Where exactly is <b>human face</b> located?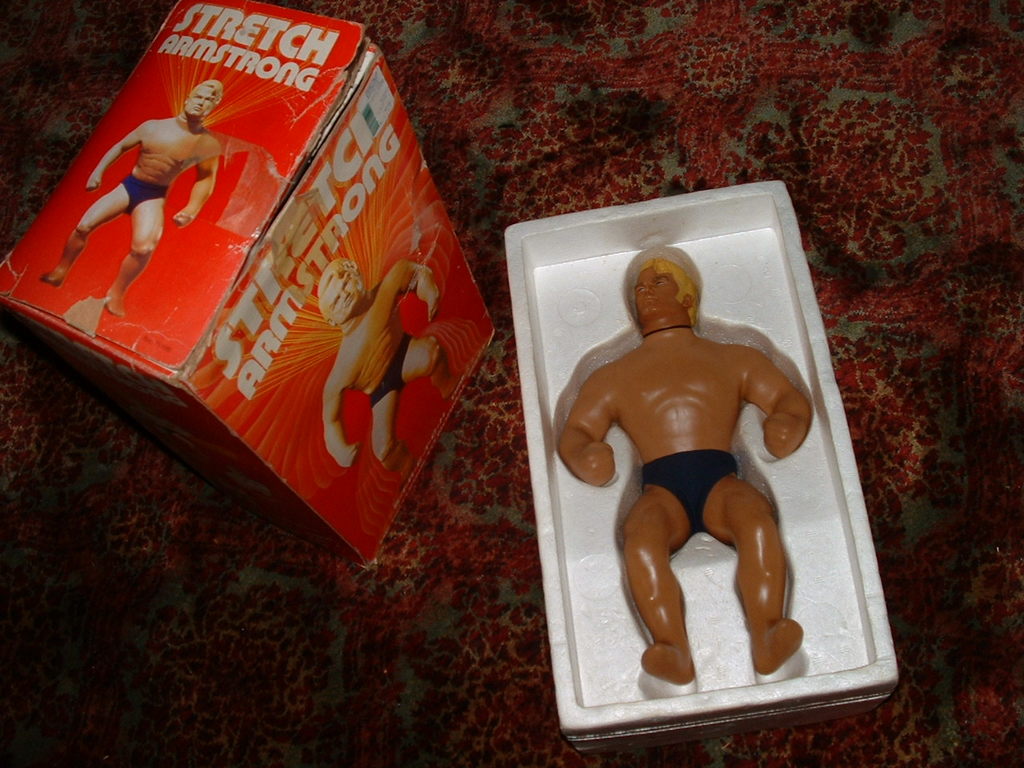
Its bounding box is 186,84,214,114.
